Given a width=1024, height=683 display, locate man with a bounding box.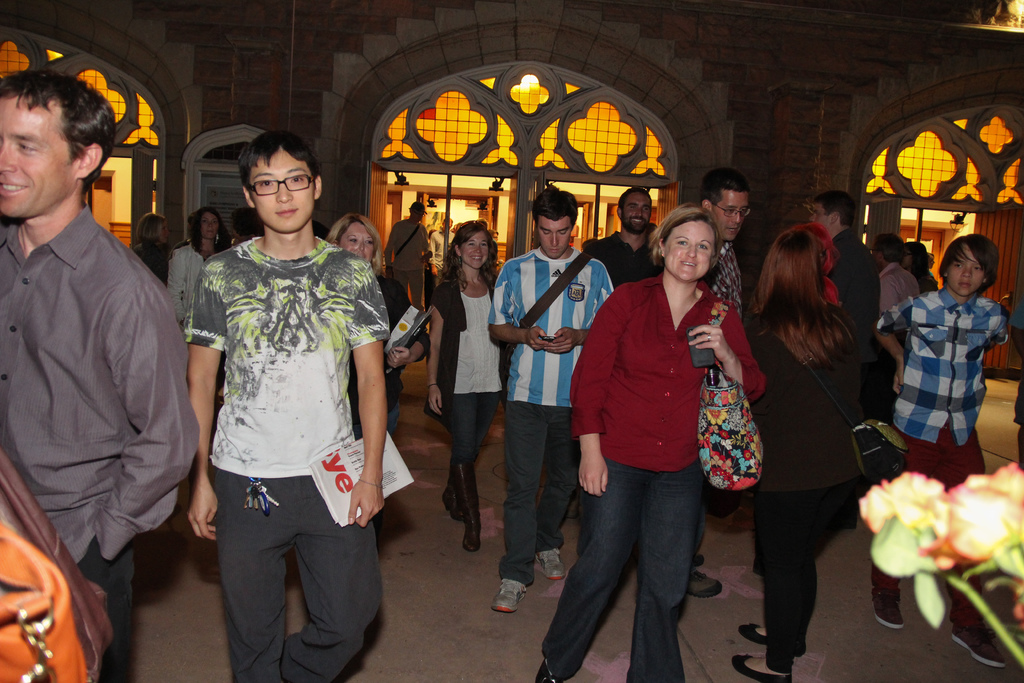
Located: BBox(809, 190, 883, 383).
